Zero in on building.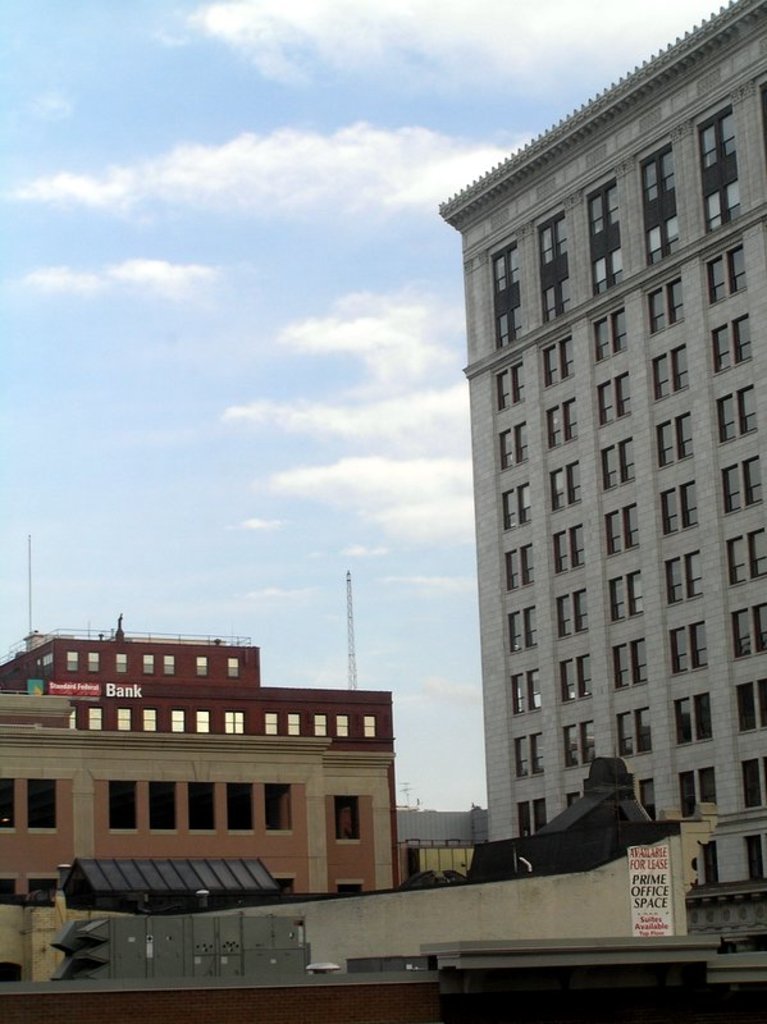
Zeroed in: 435:0:766:890.
